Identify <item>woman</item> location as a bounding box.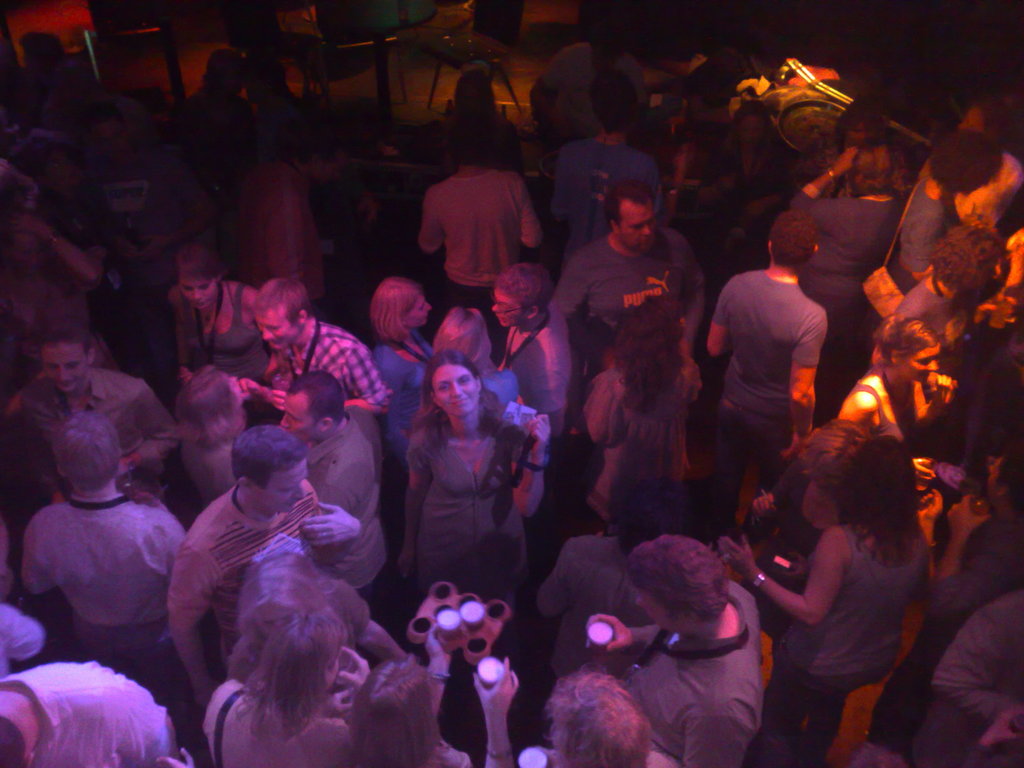
<region>730, 425, 894, 656</region>.
